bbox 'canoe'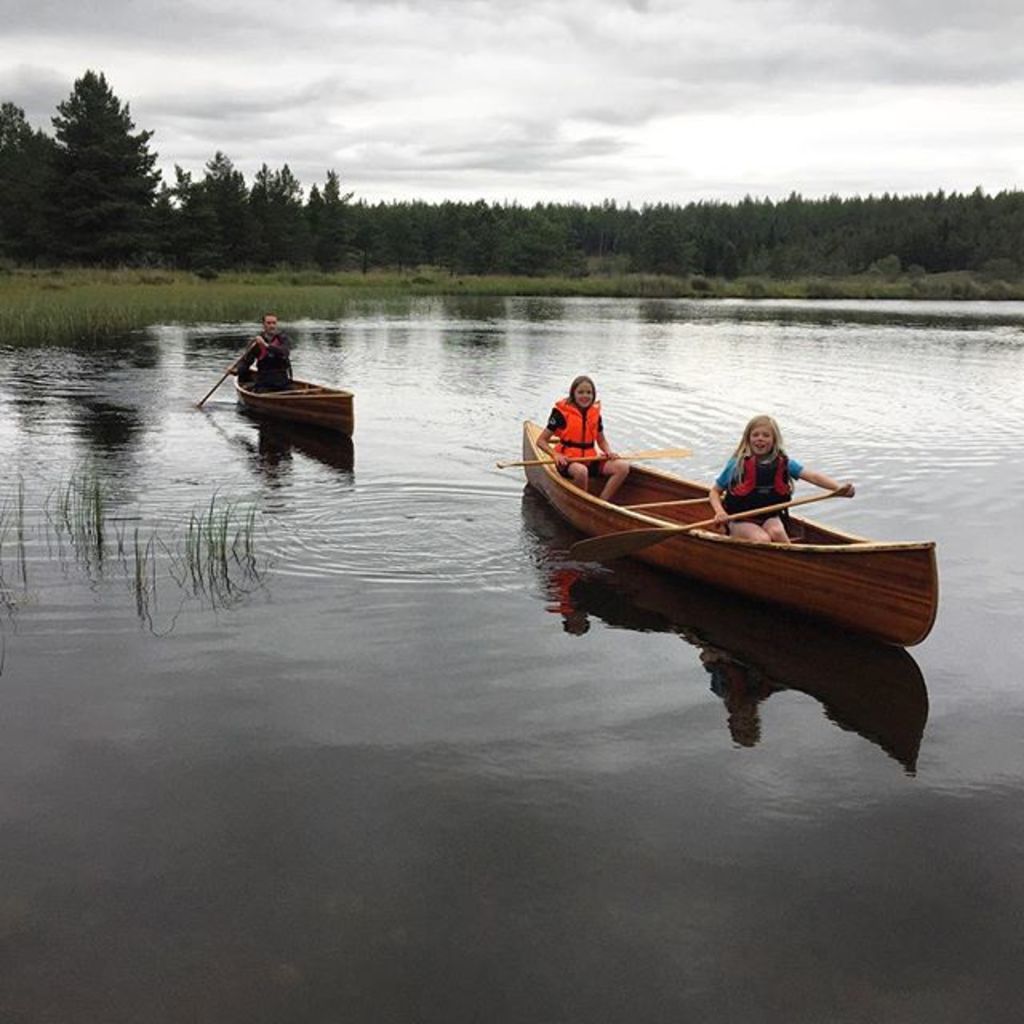
<bbox>227, 363, 354, 435</bbox>
